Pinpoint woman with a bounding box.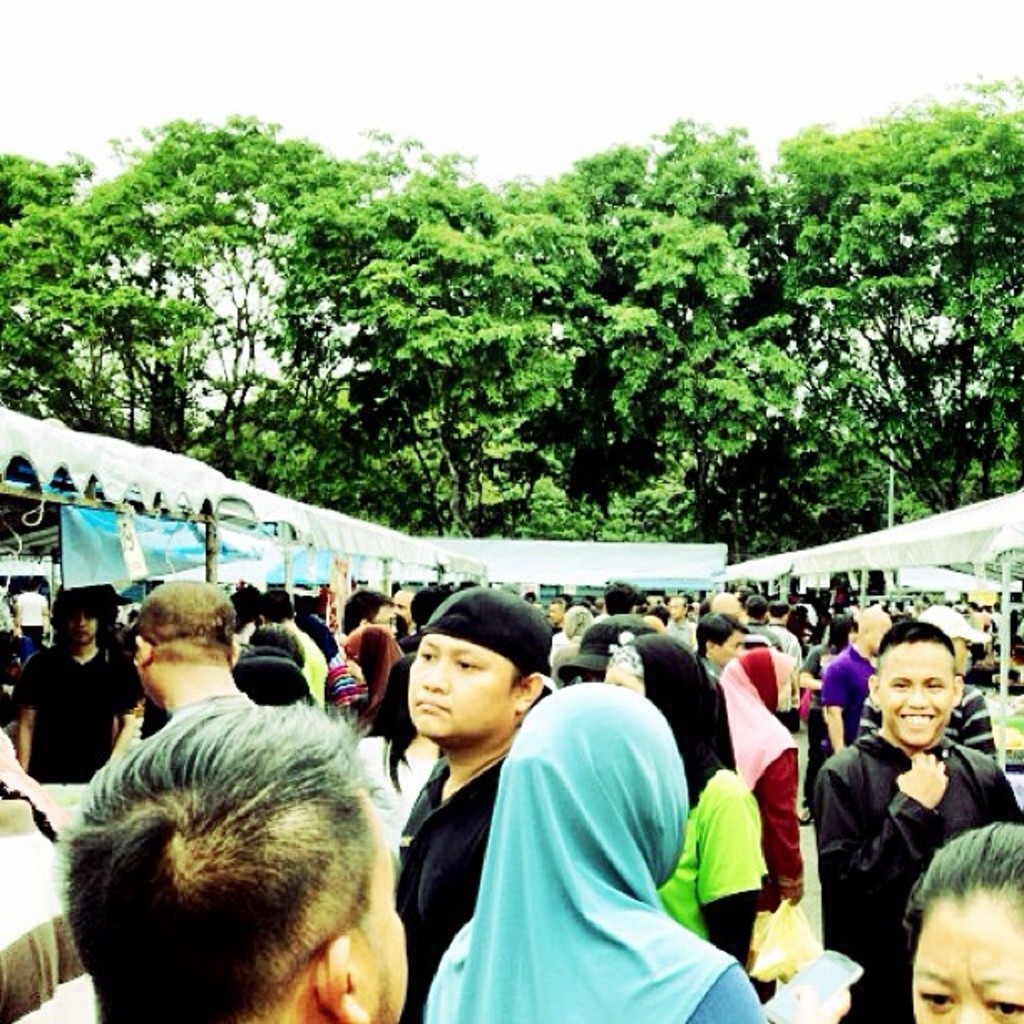
bbox(719, 651, 795, 1006).
